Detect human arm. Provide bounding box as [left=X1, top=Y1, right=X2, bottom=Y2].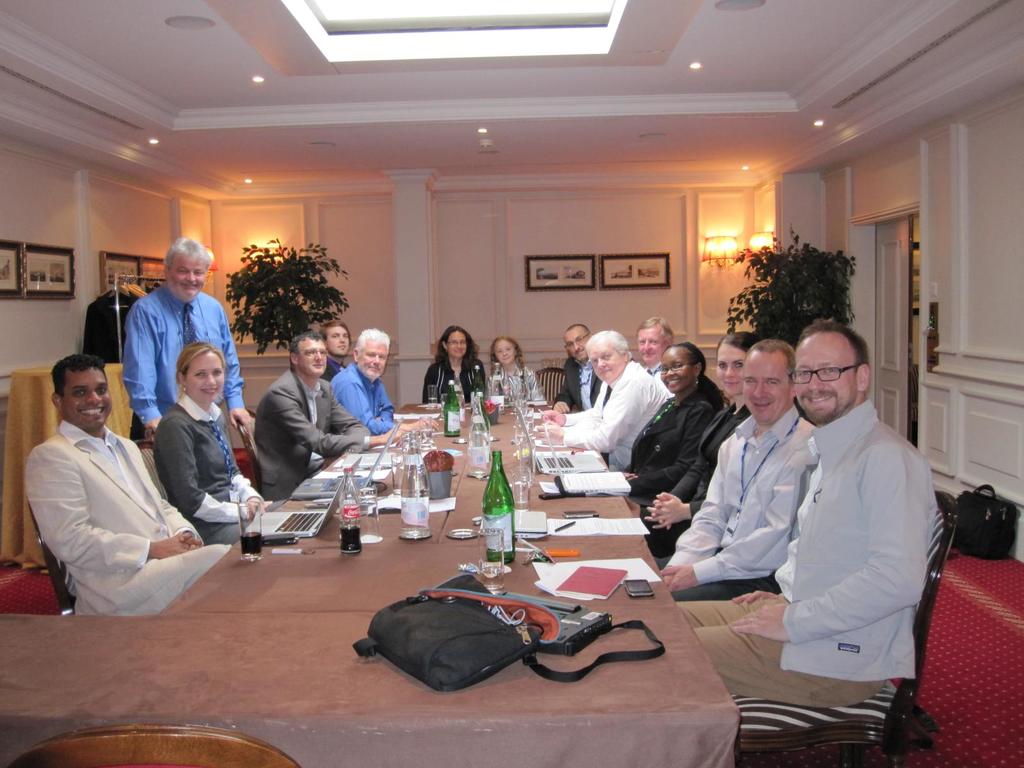
[left=476, top=367, right=495, bottom=397].
